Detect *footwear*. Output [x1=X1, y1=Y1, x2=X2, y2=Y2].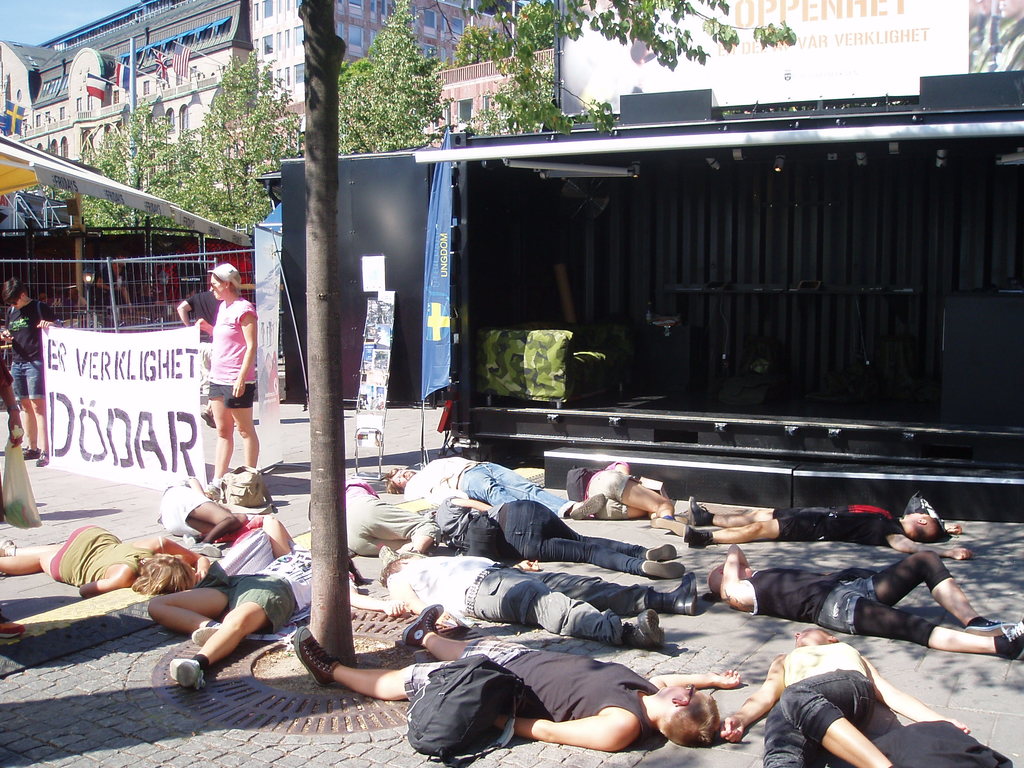
[x1=165, y1=655, x2=202, y2=692].
